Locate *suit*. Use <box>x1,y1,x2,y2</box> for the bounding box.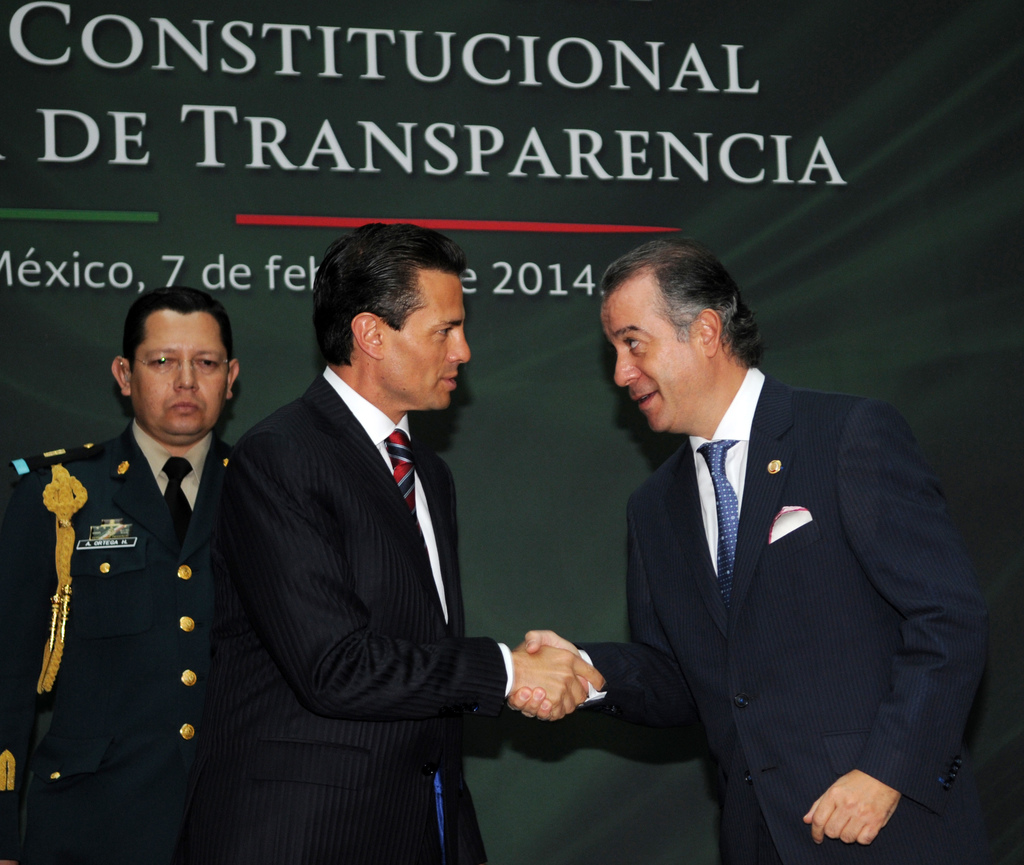
<box>192,209,549,851</box>.
